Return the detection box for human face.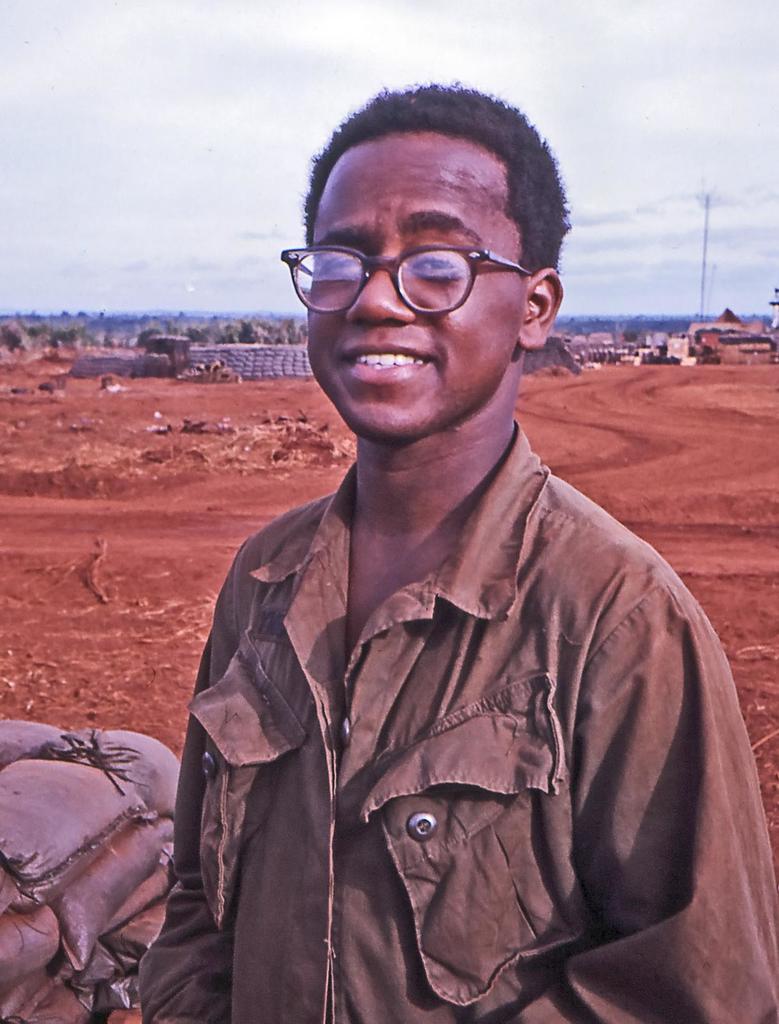
306:134:523:438.
